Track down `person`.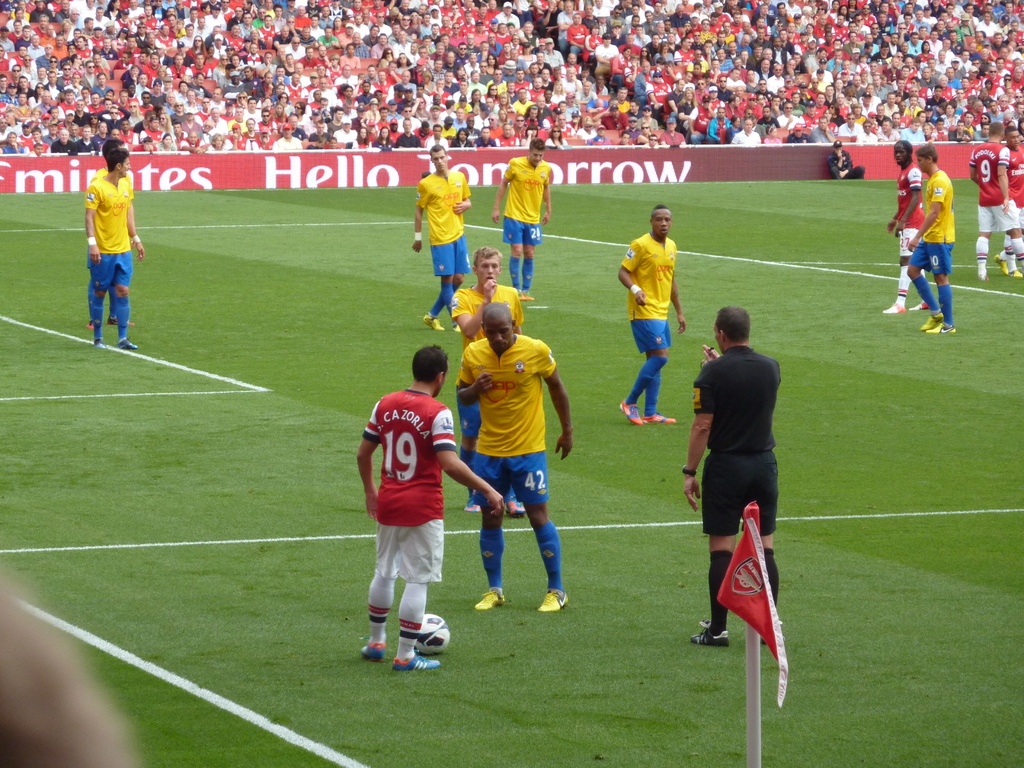
Tracked to (826,146,867,186).
